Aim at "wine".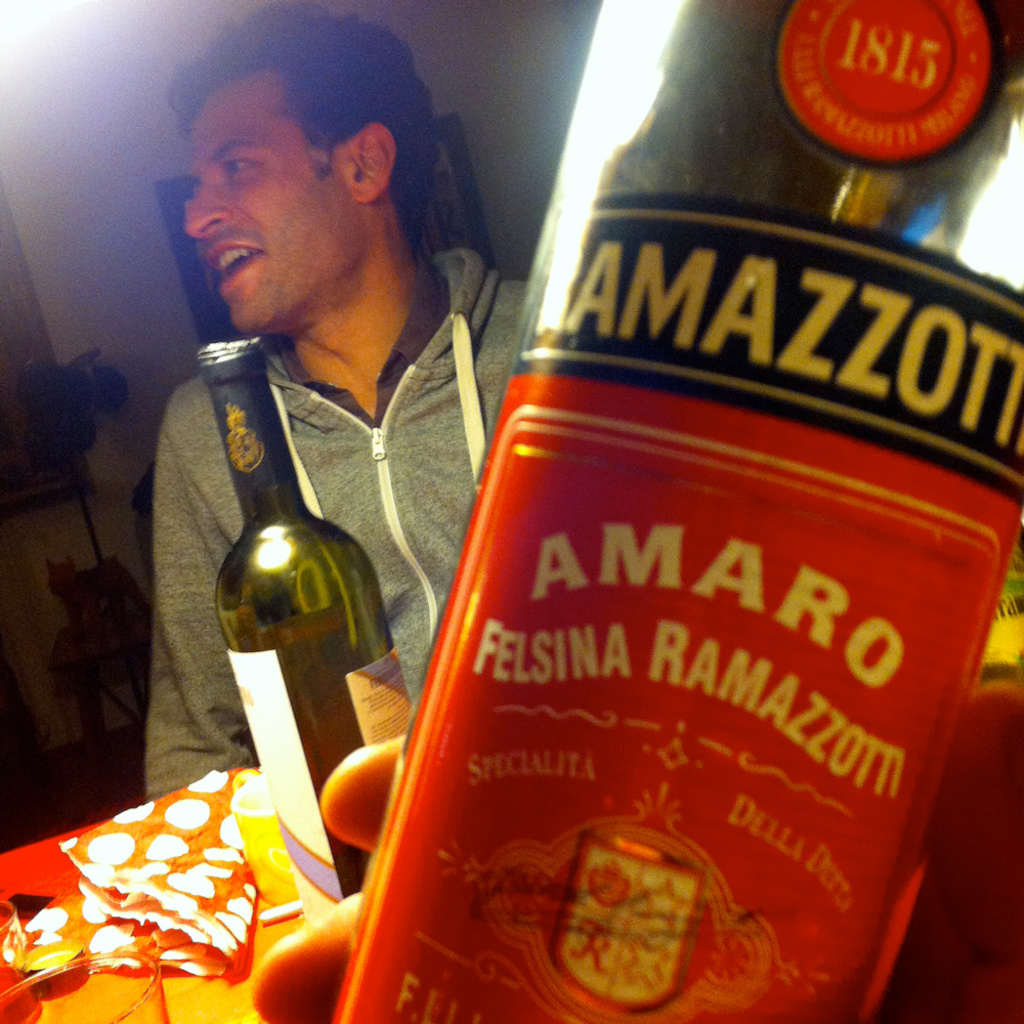
Aimed at box=[334, 0, 1023, 1023].
